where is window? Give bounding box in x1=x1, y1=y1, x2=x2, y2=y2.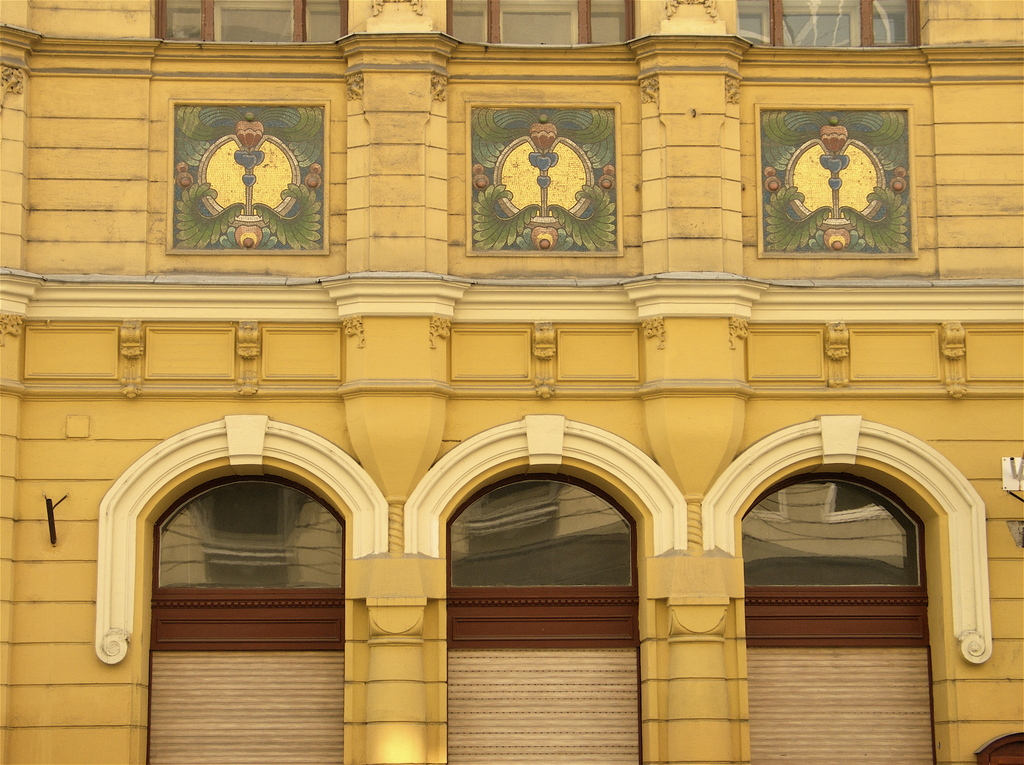
x1=152, y1=0, x2=352, y2=34.
